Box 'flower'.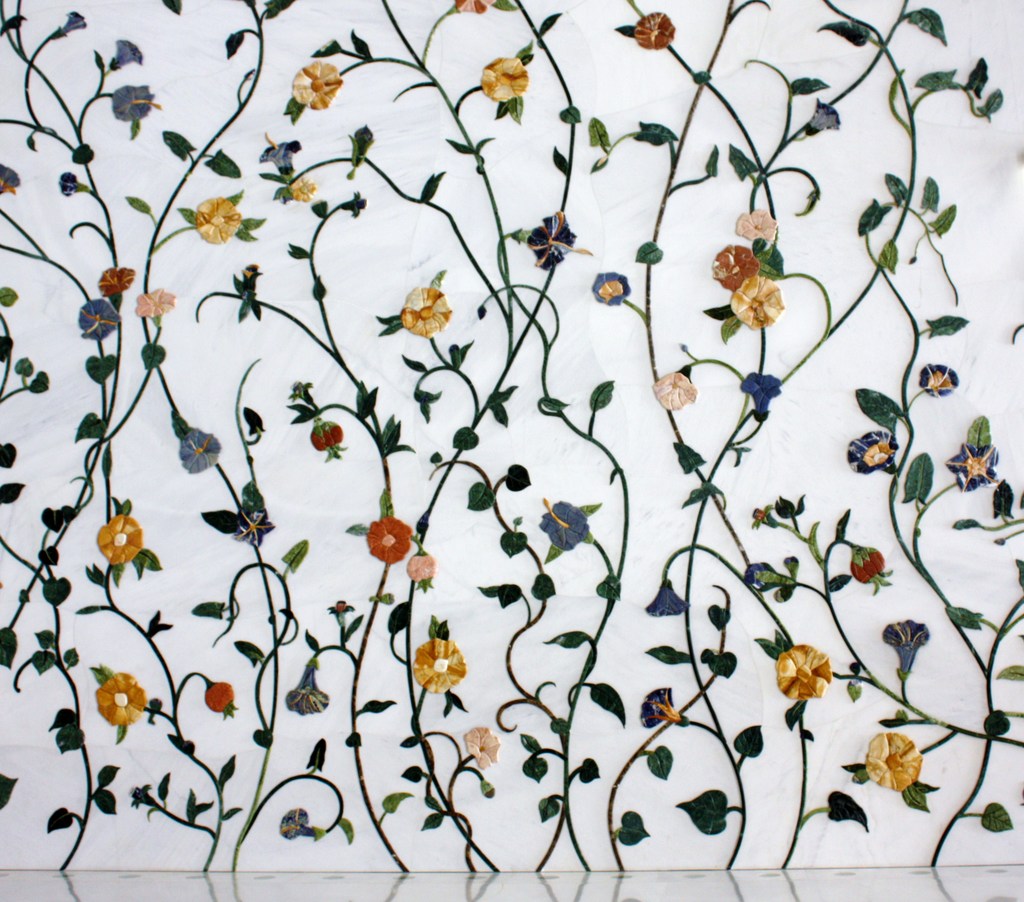
bbox(79, 303, 126, 348).
